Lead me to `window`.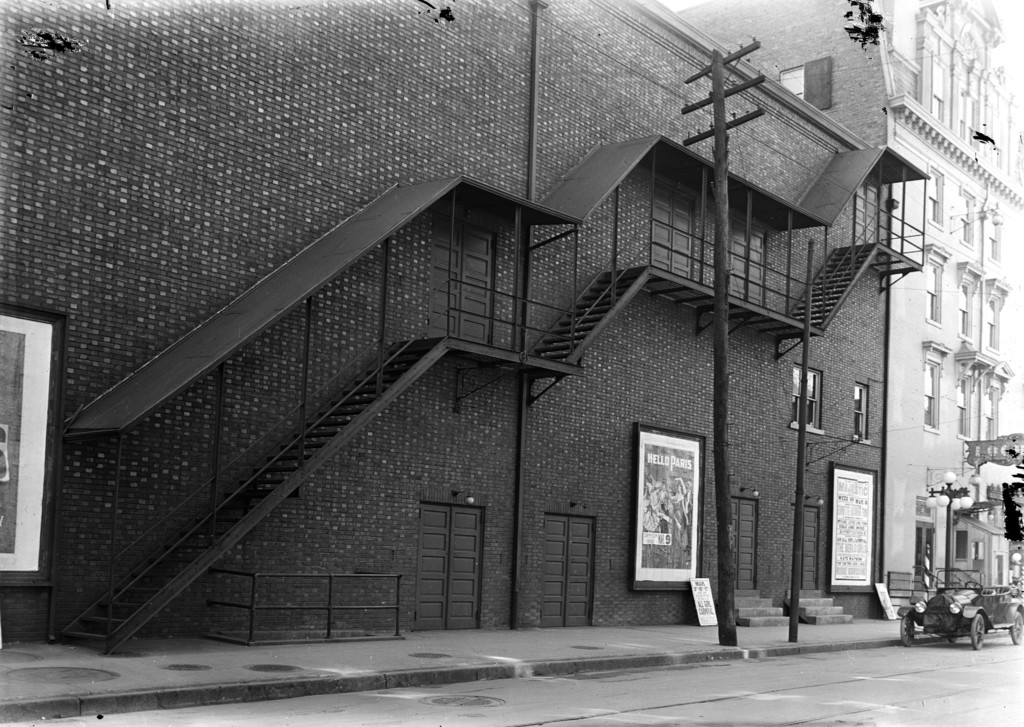
Lead to left=917, top=336, right=948, bottom=427.
